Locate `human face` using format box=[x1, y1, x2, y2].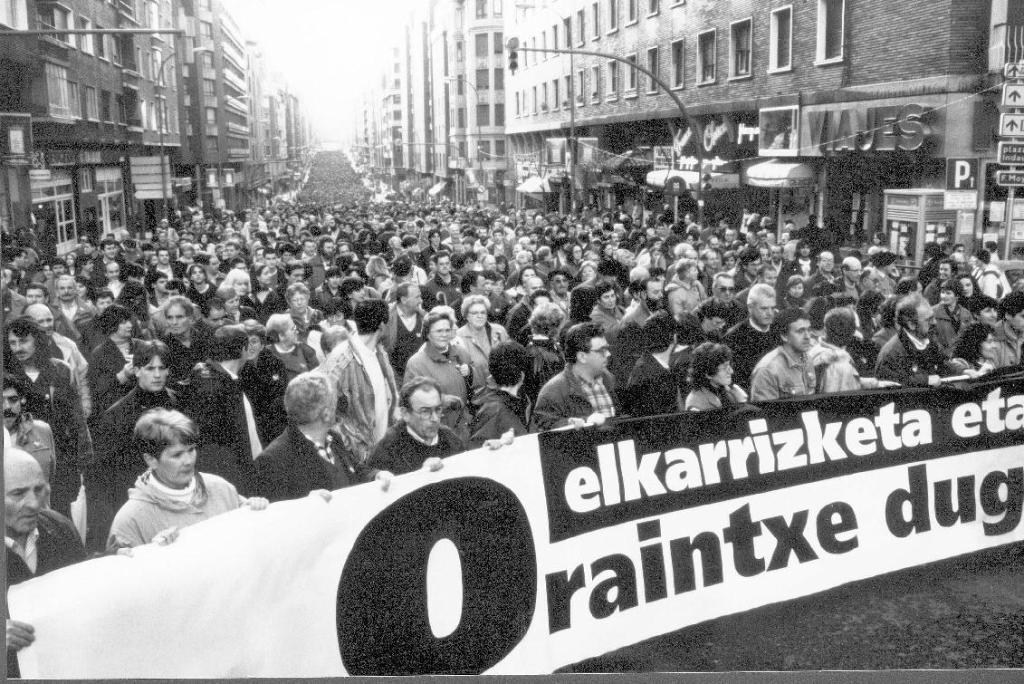
box=[466, 303, 488, 331].
